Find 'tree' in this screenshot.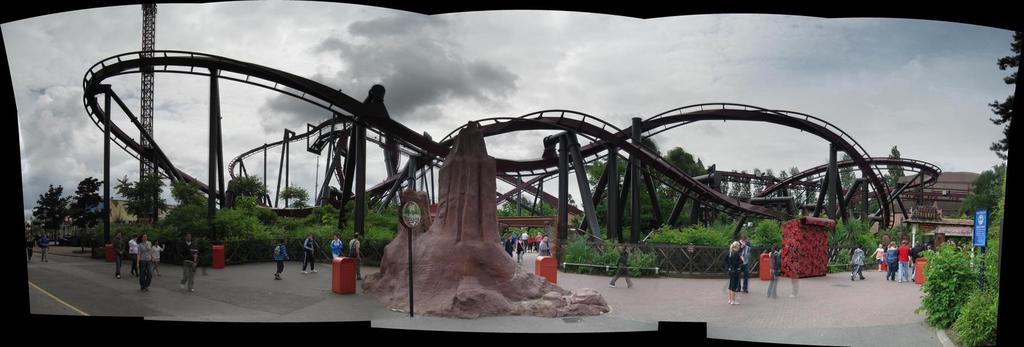
The bounding box for 'tree' is <box>273,184,317,220</box>.
